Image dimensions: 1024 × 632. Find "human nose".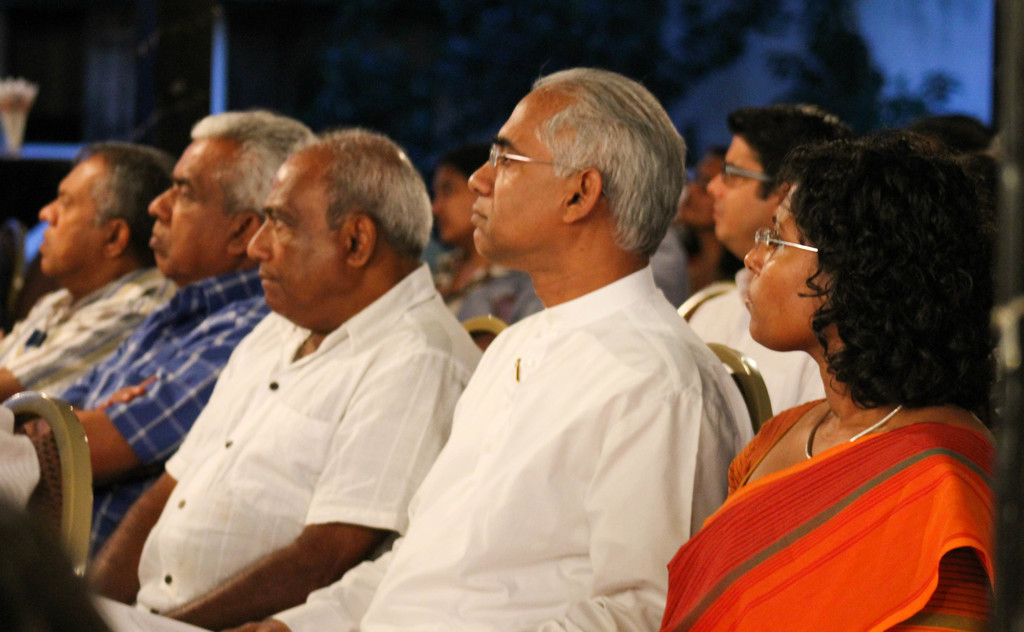
x1=705, y1=172, x2=724, y2=195.
